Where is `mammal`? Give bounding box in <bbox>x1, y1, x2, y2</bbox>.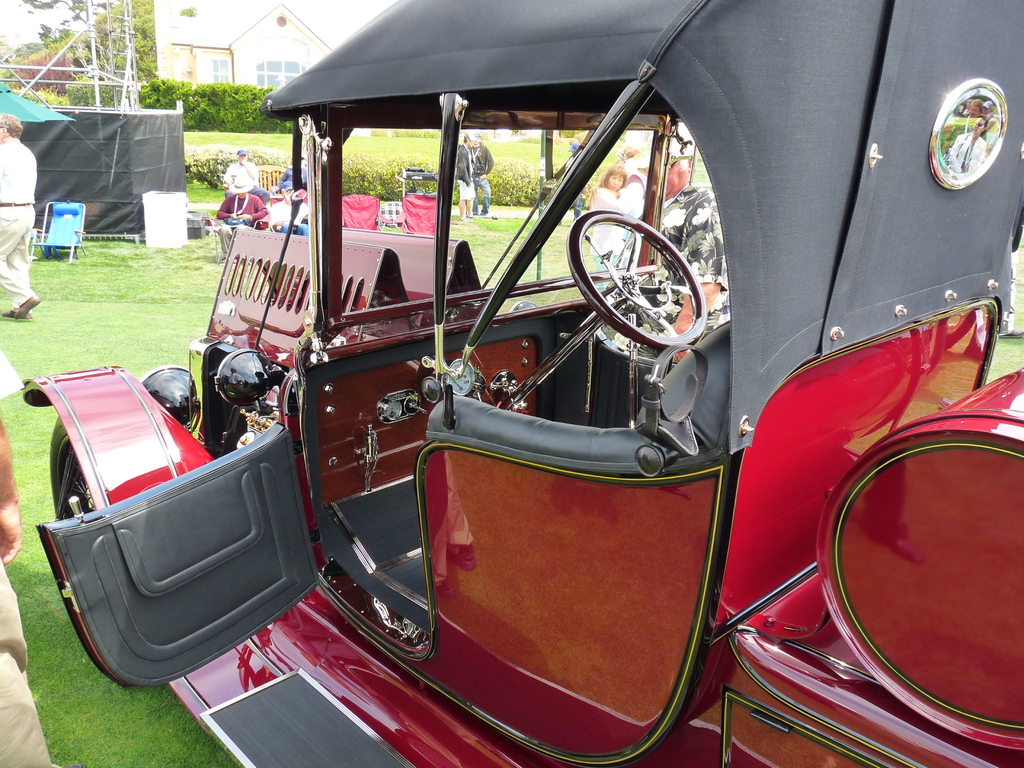
<bbox>267, 179, 309, 239</bbox>.
